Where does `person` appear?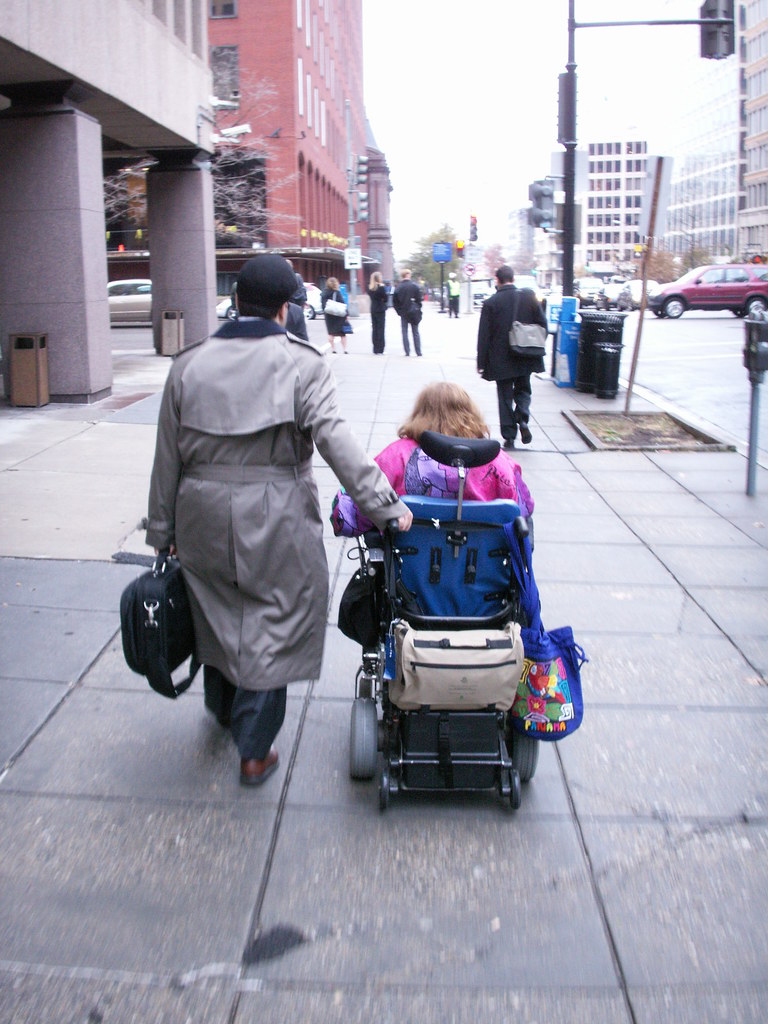
Appears at [318, 277, 355, 349].
